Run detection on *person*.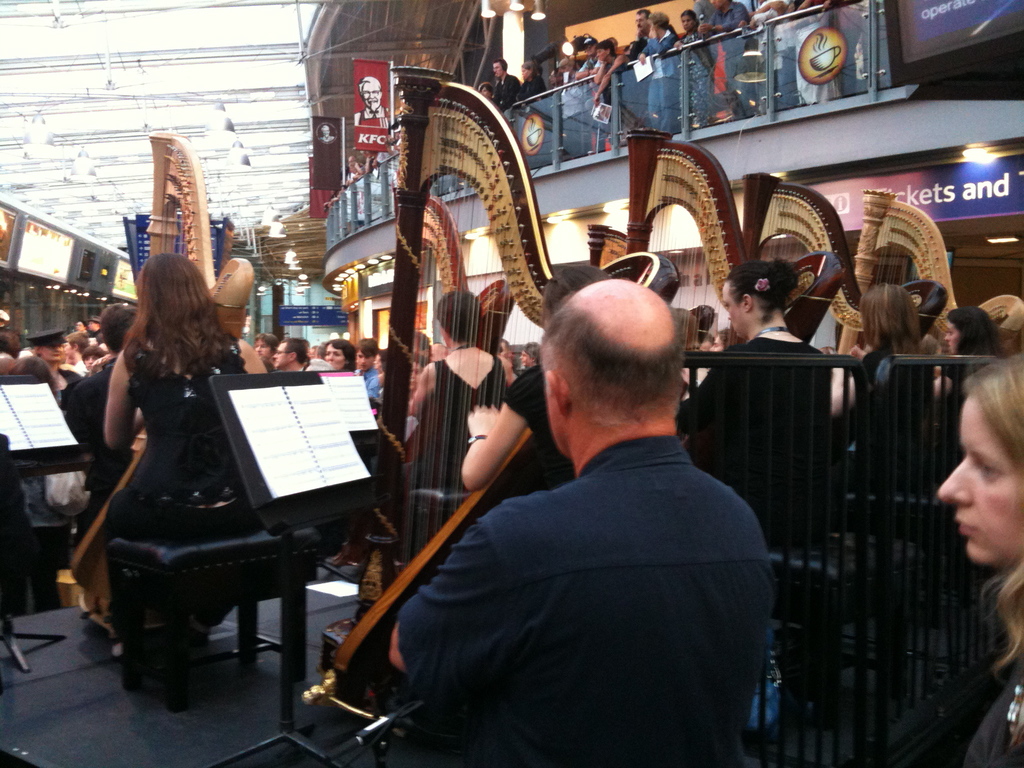
Result: x1=699, y1=0, x2=762, y2=110.
